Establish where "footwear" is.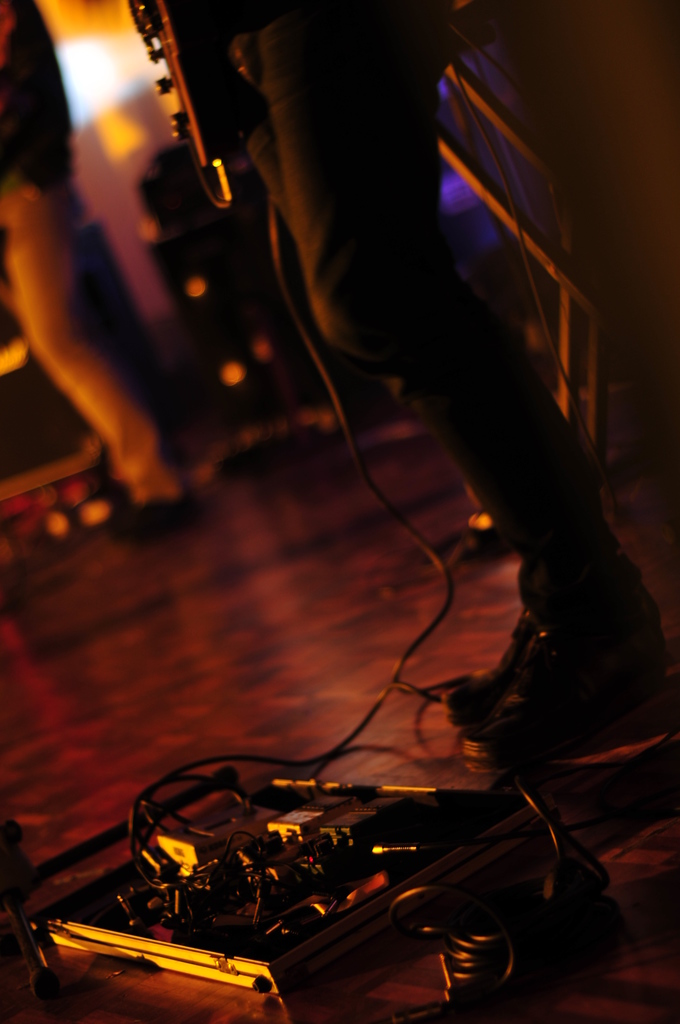
Established at bbox(483, 611, 671, 749).
